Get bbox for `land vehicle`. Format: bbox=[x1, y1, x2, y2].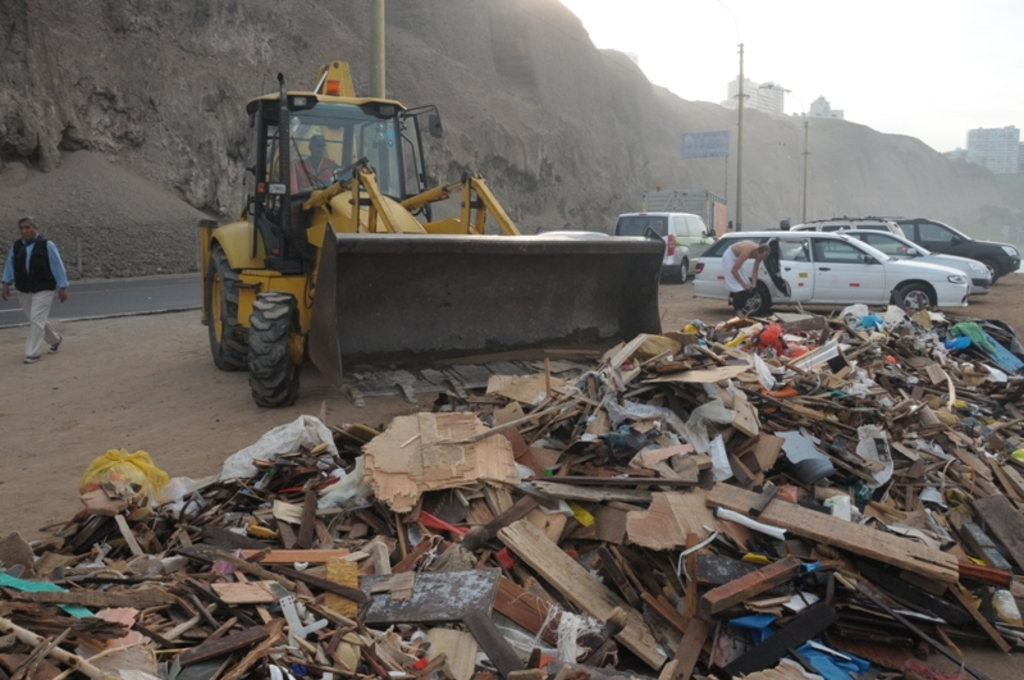
bbox=[536, 228, 613, 241].
